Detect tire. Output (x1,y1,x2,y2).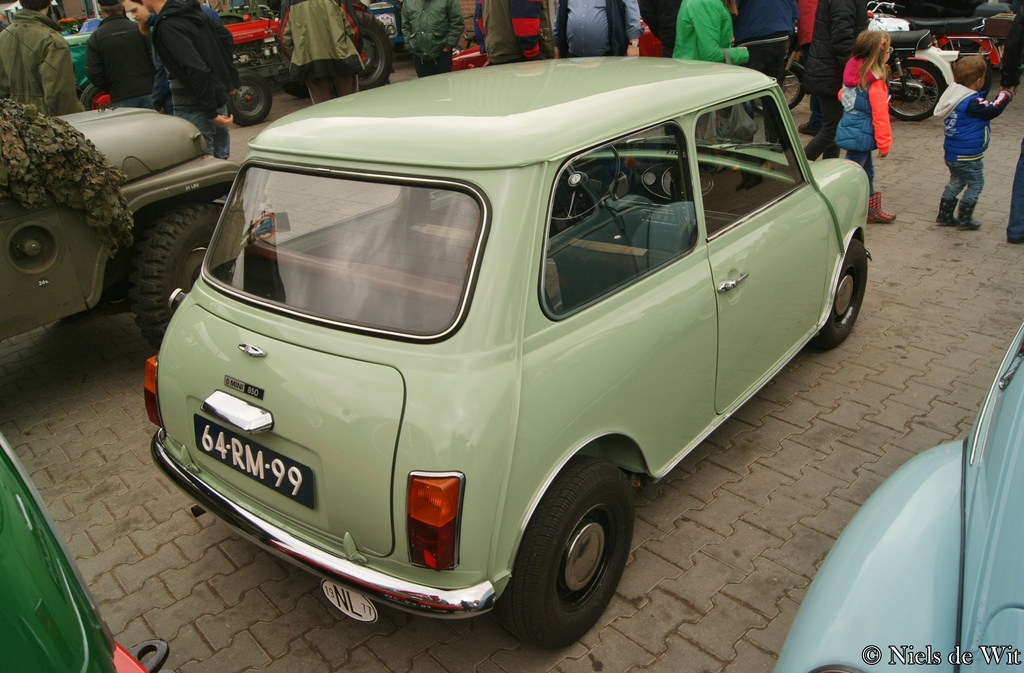
(499,465,636,651).
